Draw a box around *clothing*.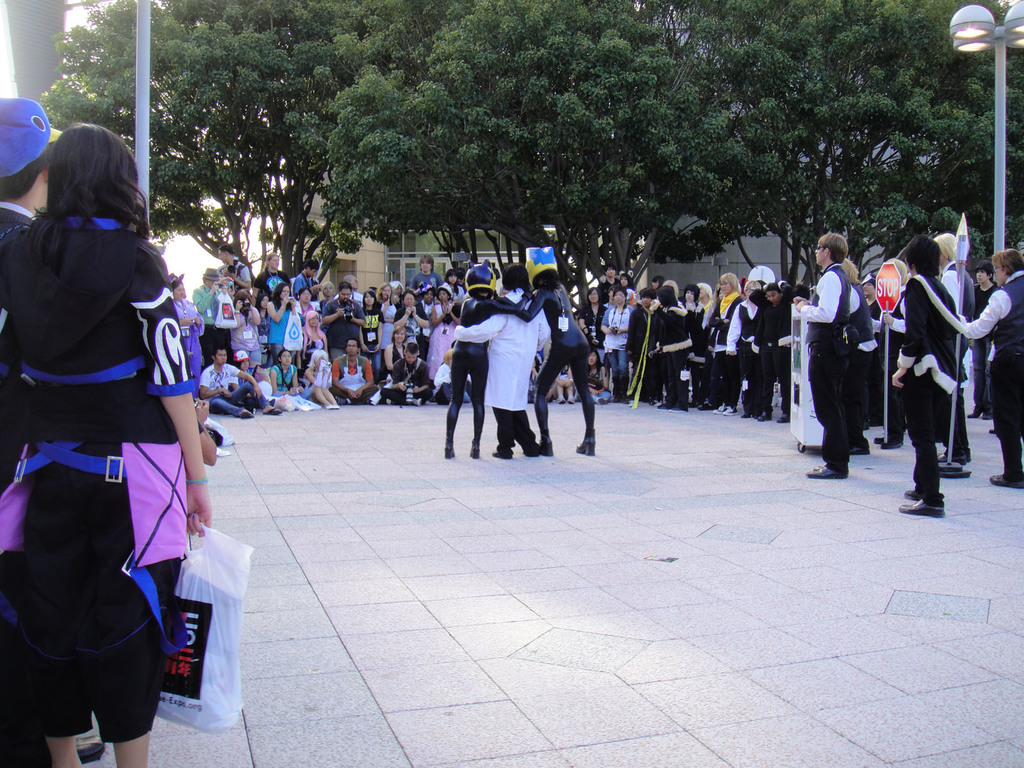
[left=371, top=298, right=394, bottom=355].
